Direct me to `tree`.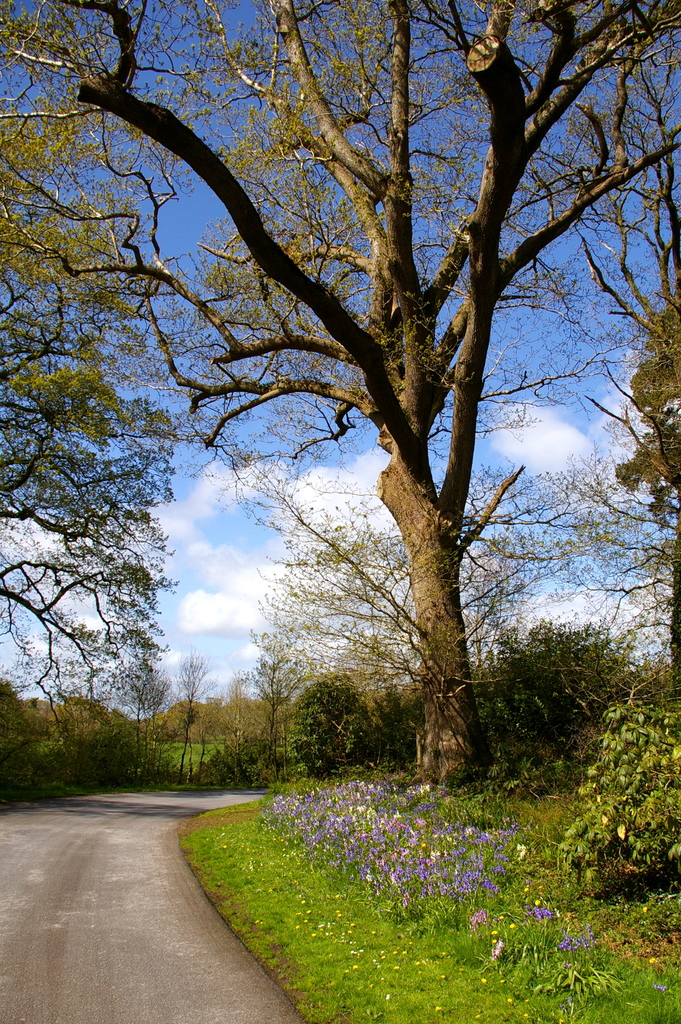
Direction: x1=0, y1=15, x2=224, y2=700.
